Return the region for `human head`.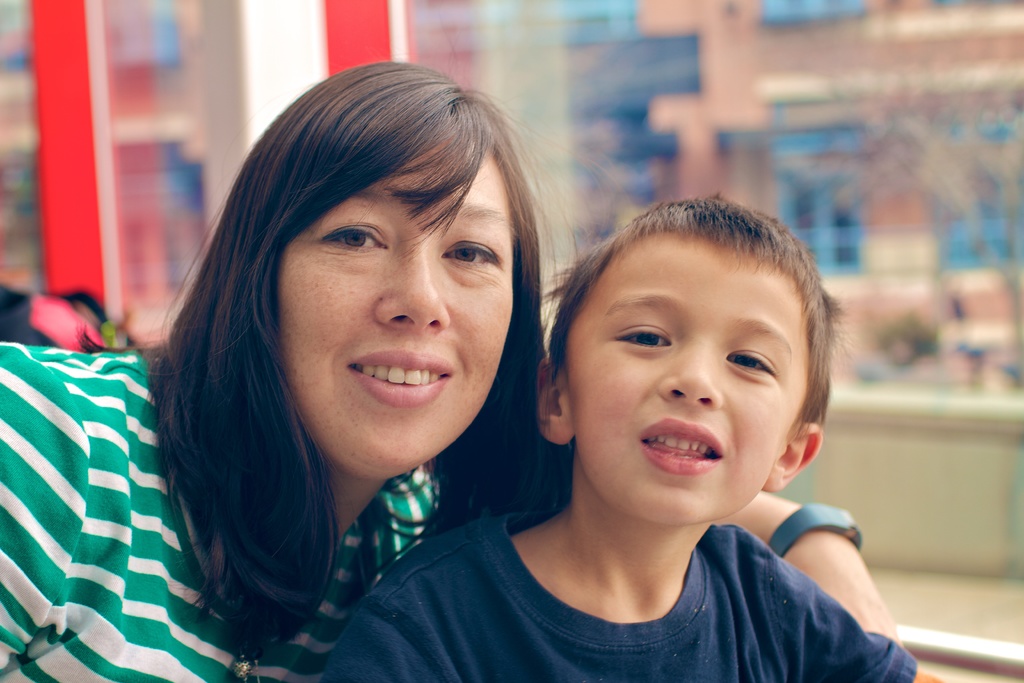
x1=532, y1=176, x2=841, y2=502.
